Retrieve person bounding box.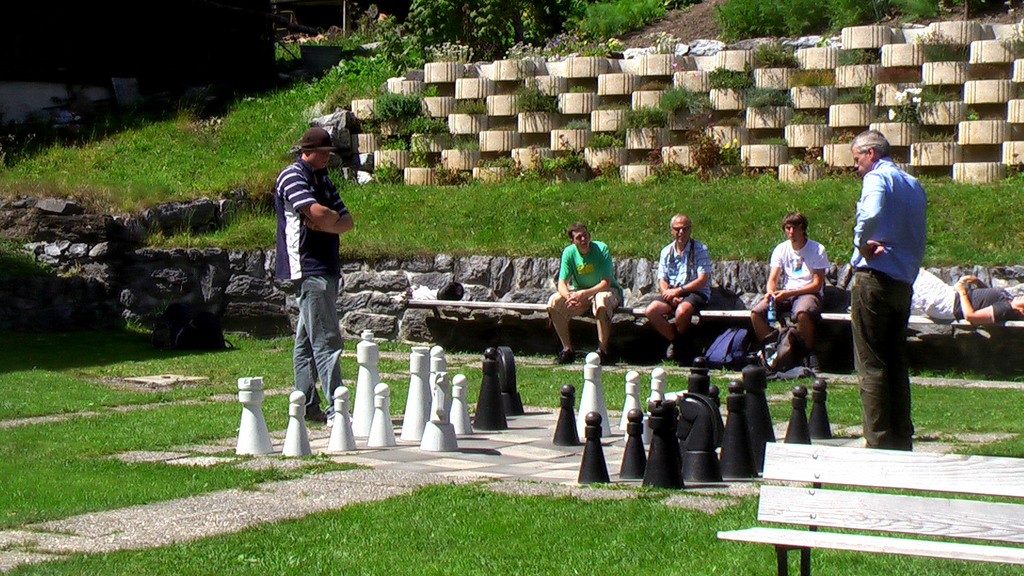
Bounding box: bbox=(752, 209, 829, 372).
